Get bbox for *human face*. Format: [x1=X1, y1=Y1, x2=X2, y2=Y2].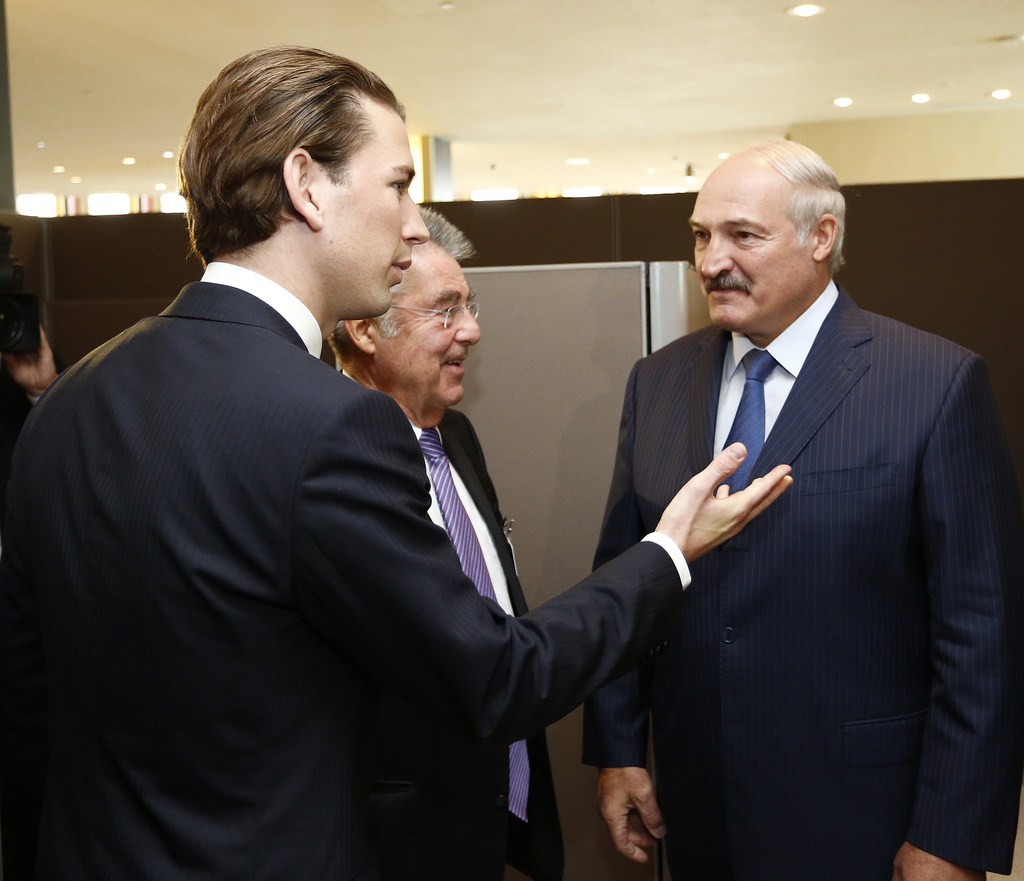
[x1=378, y1=260, x2=480, y2=404].
